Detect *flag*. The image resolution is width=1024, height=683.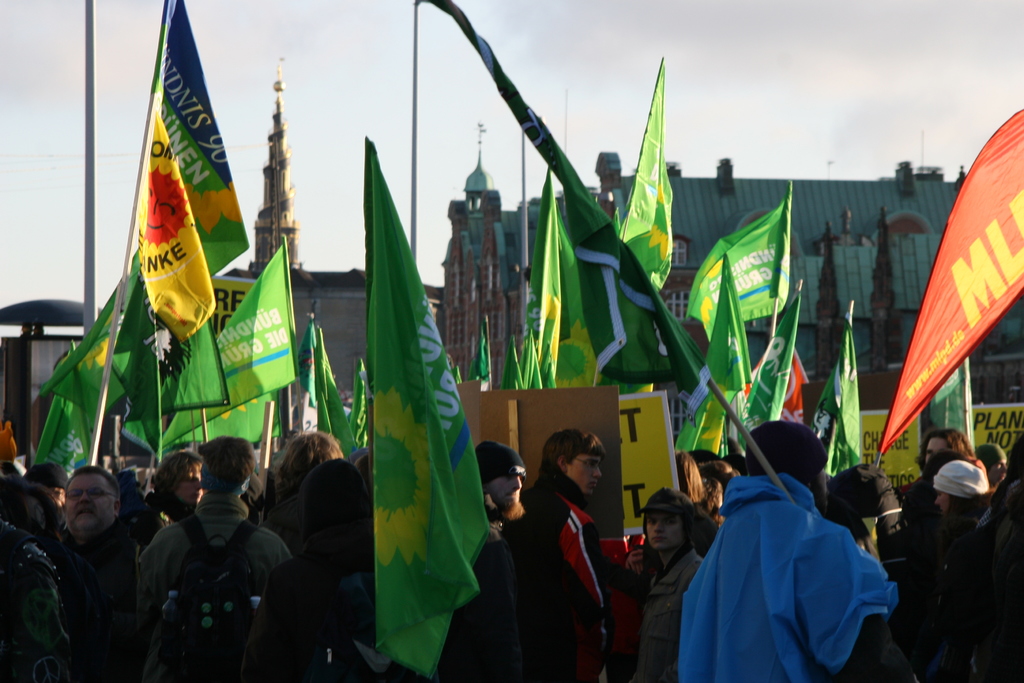
detection(733, 289, 802, 440).
